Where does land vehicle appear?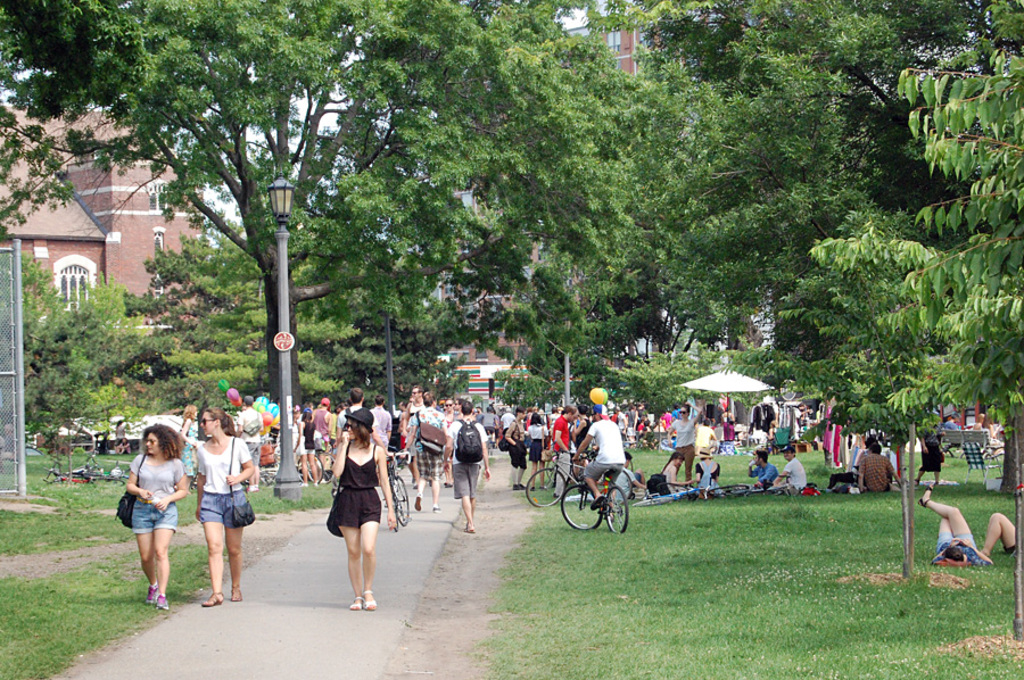
Appears at left=630, top=481, right=749, bottom=513.
